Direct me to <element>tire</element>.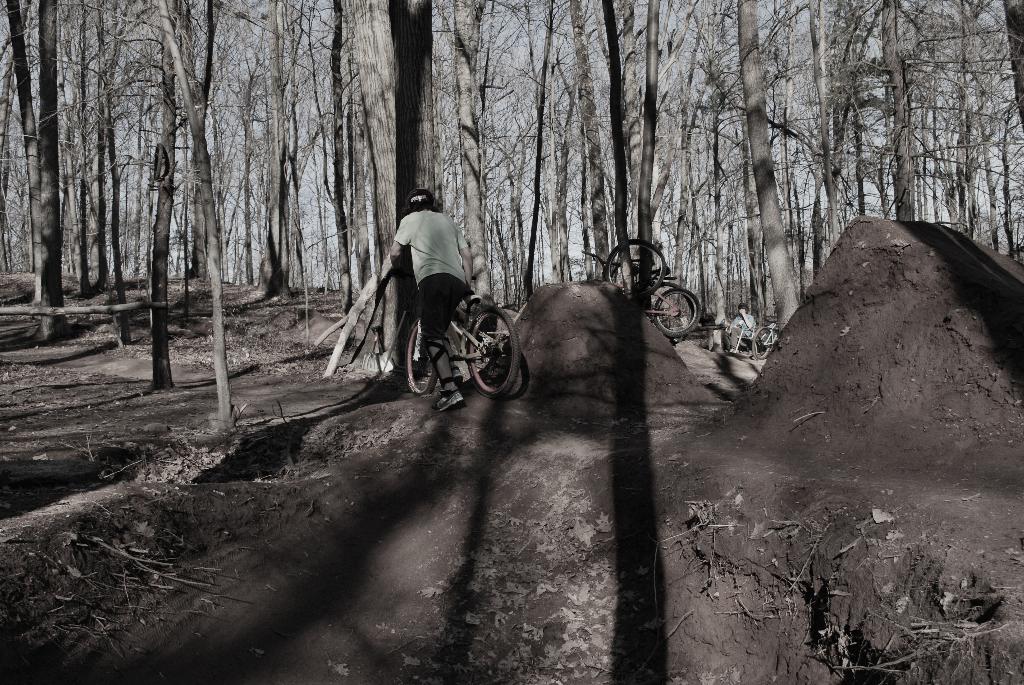
Direction: Rect(405, 320, 439, 392).
